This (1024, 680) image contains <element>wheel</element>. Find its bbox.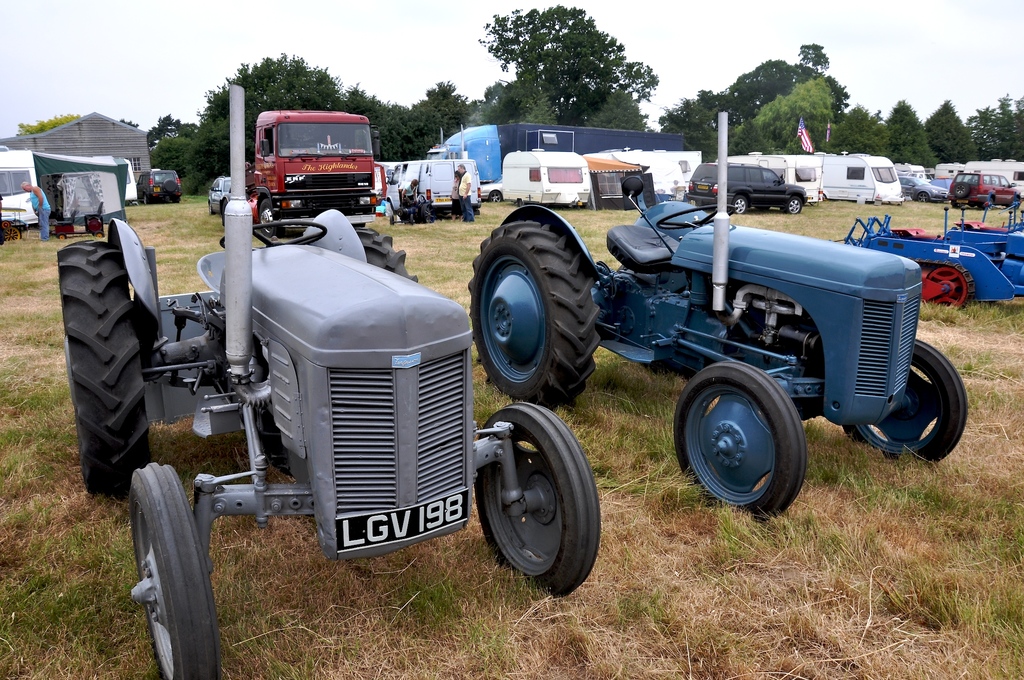
box=[786, 197, 802, 214].
